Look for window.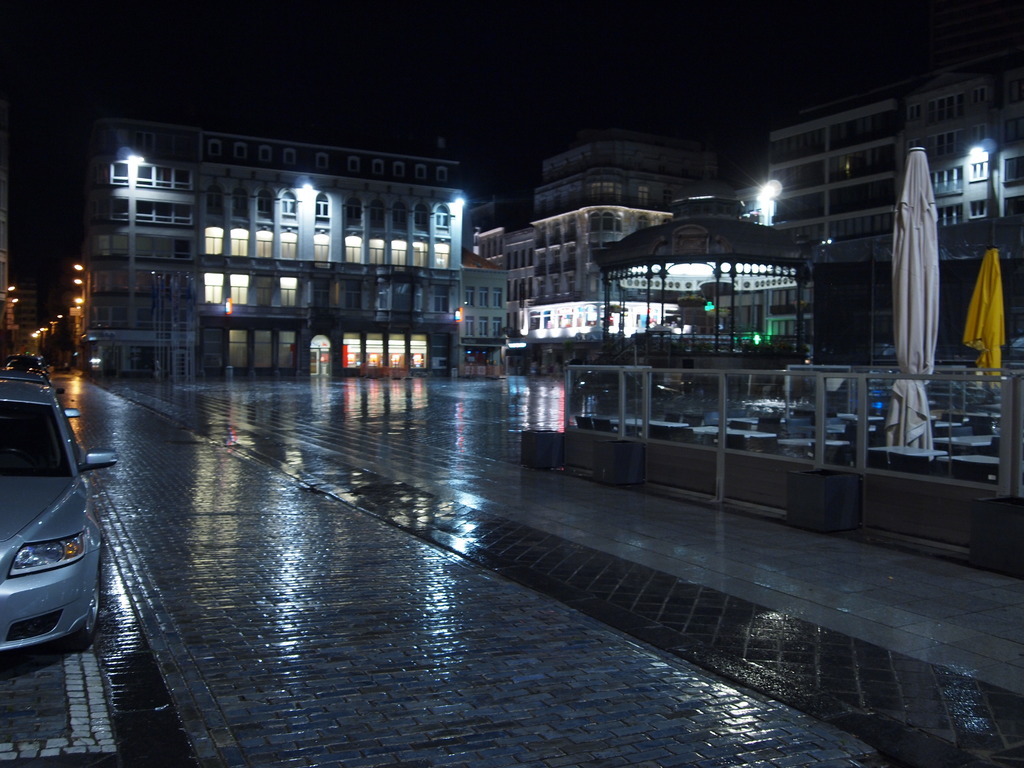
Found: crop(976, 88, 988, 109).
